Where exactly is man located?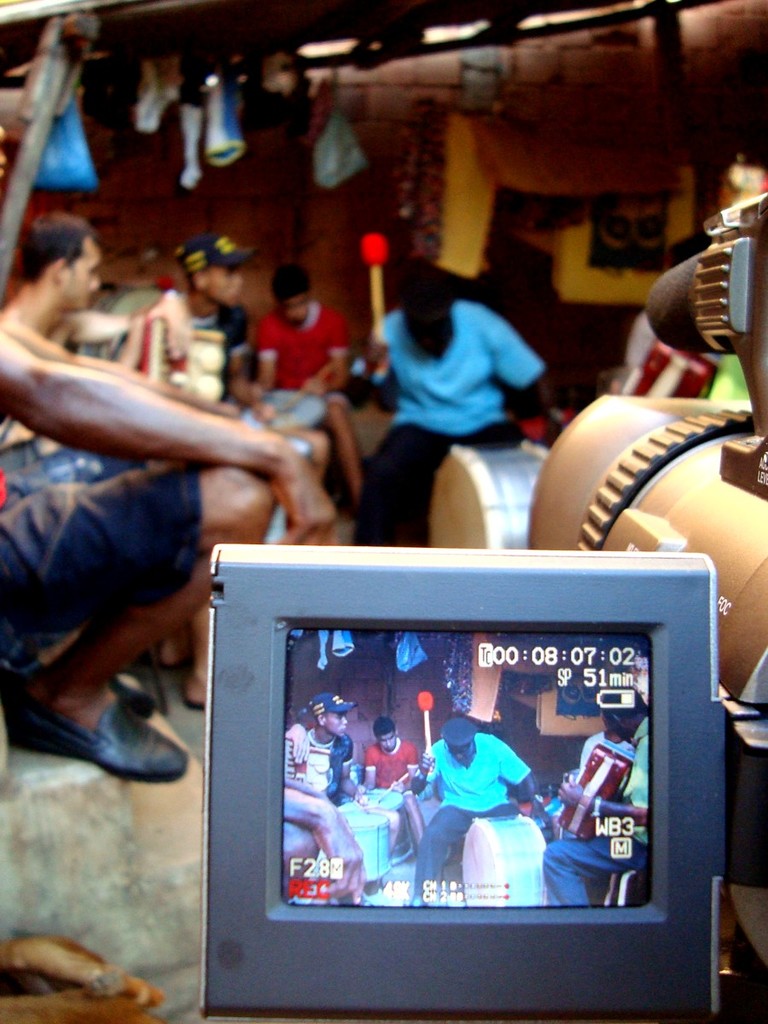
Its bounding box is <box>360,714,431,856</box>.
